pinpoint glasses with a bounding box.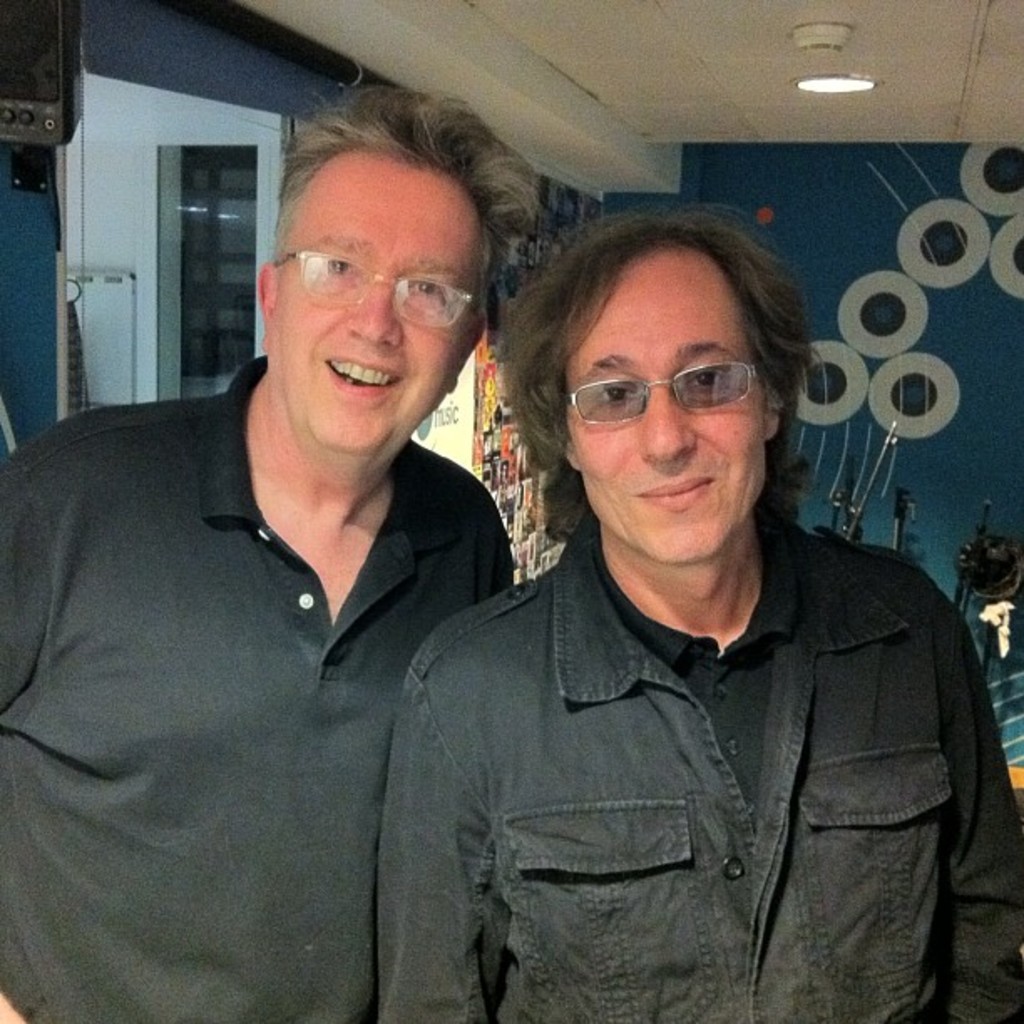
x1=279, y1=241, x2=495, y2=306.
